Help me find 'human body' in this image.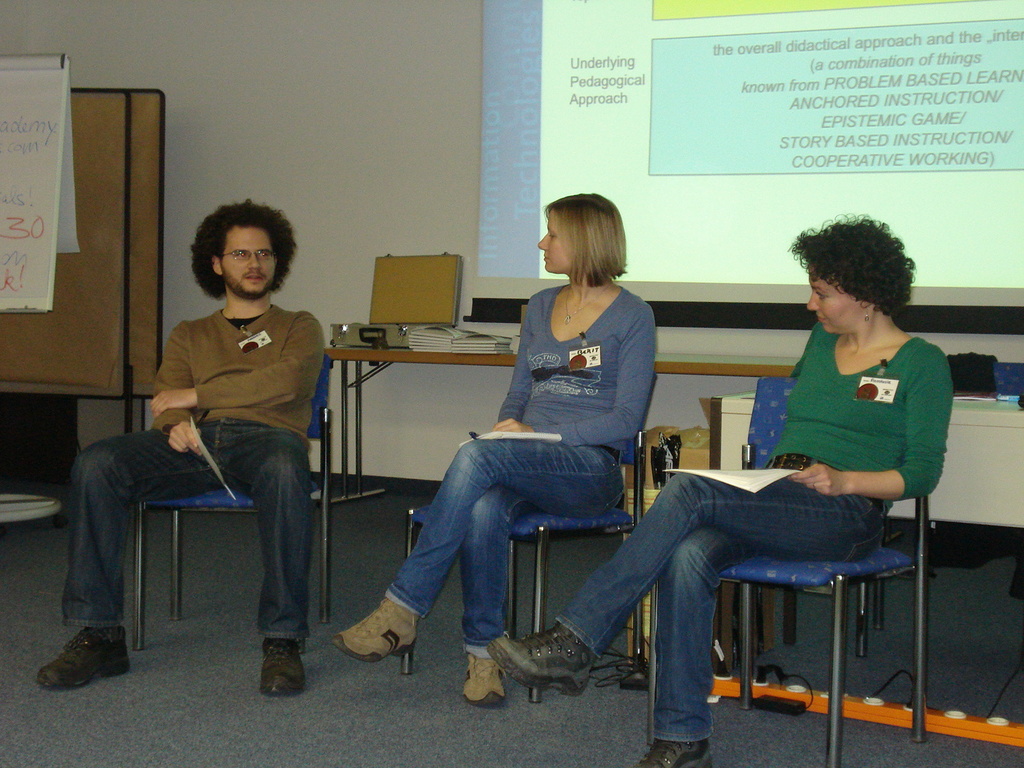
Found it: rect(488, 321, 950, 767).
